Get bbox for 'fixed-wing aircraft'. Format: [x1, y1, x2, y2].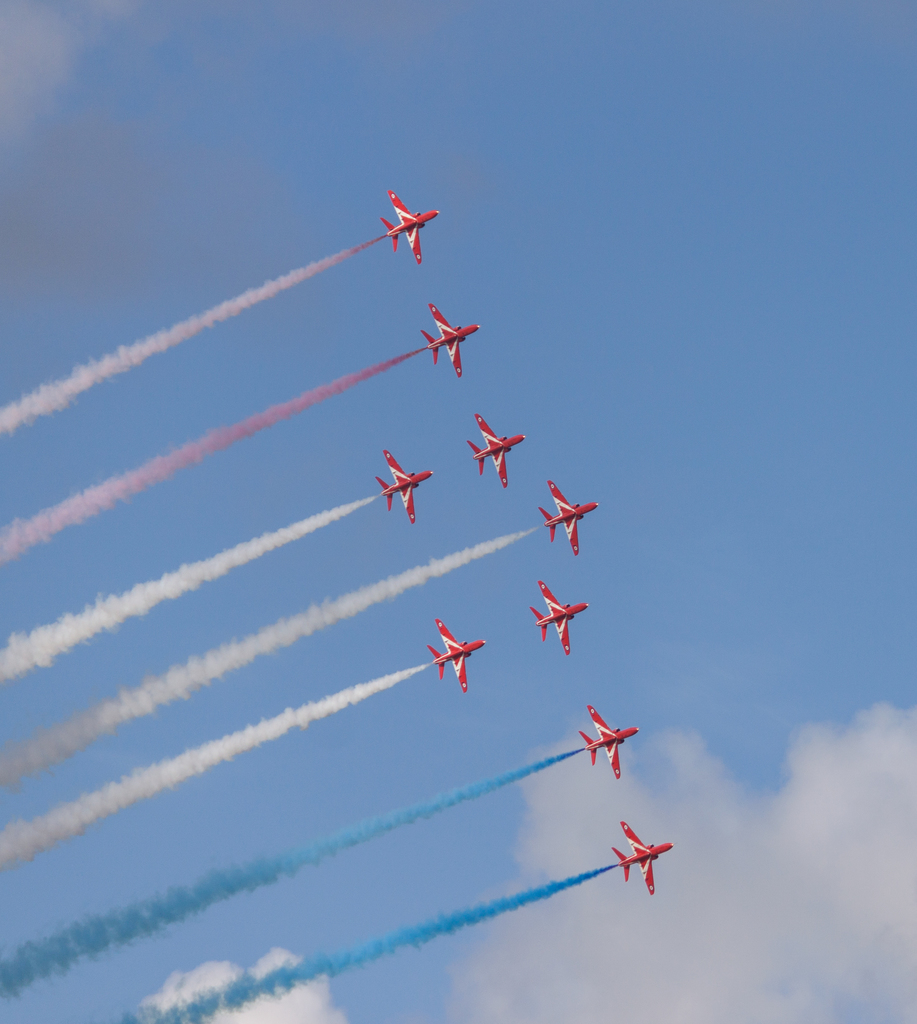
[528, 575, 592, 657].
